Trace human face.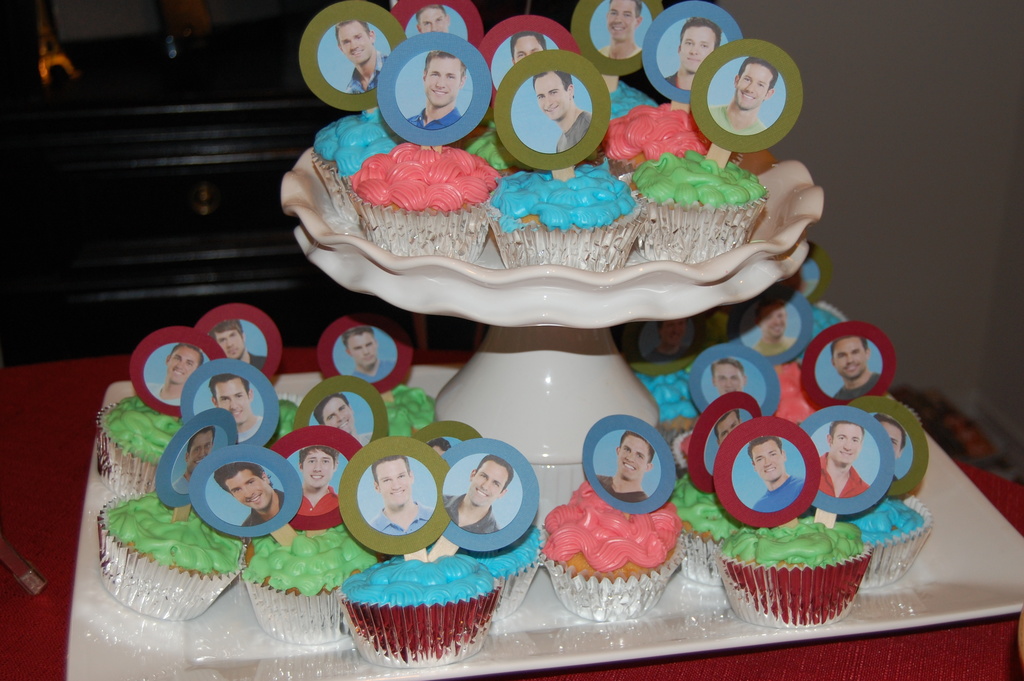
Traced to 188/428/215/469.
